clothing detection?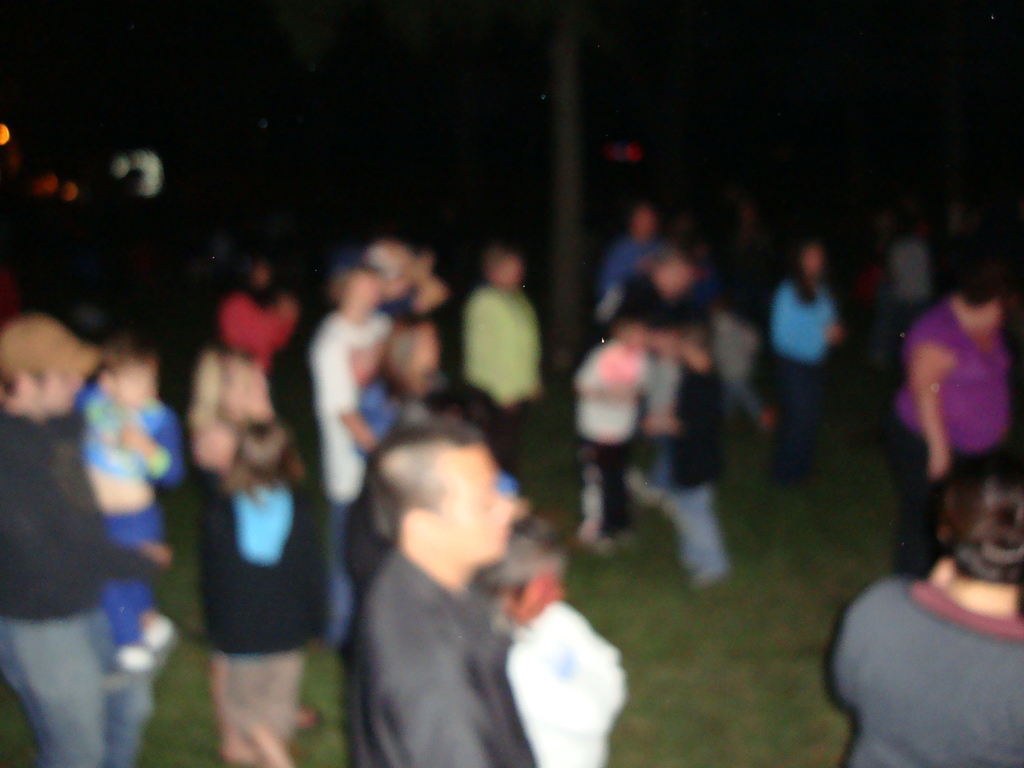
crop(667, 363, 740, 592)
